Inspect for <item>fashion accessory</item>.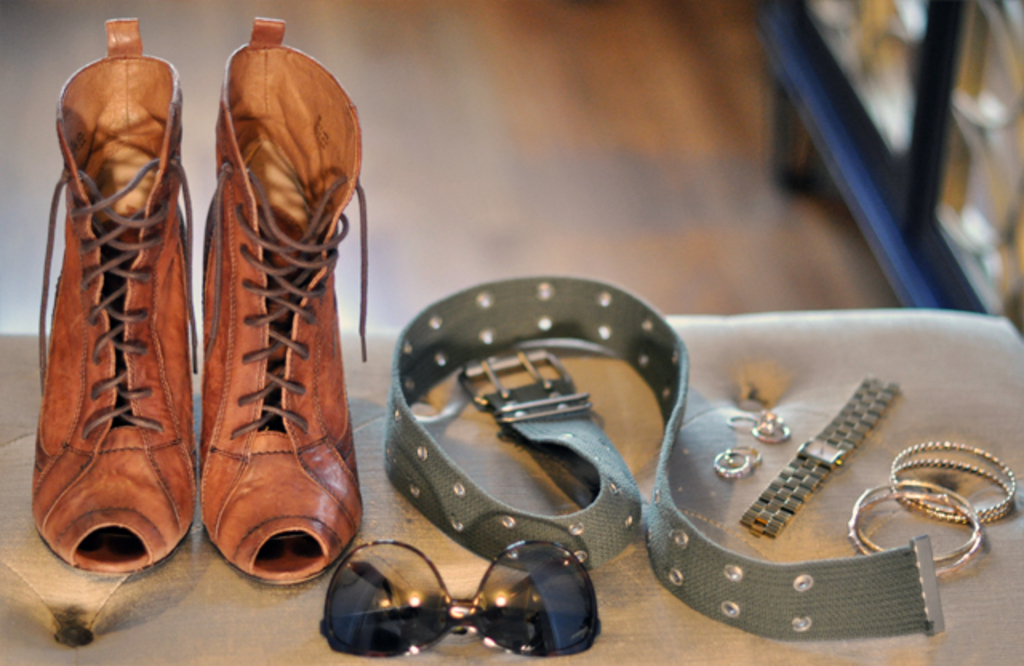
Inspection: 846/477/989/573.
